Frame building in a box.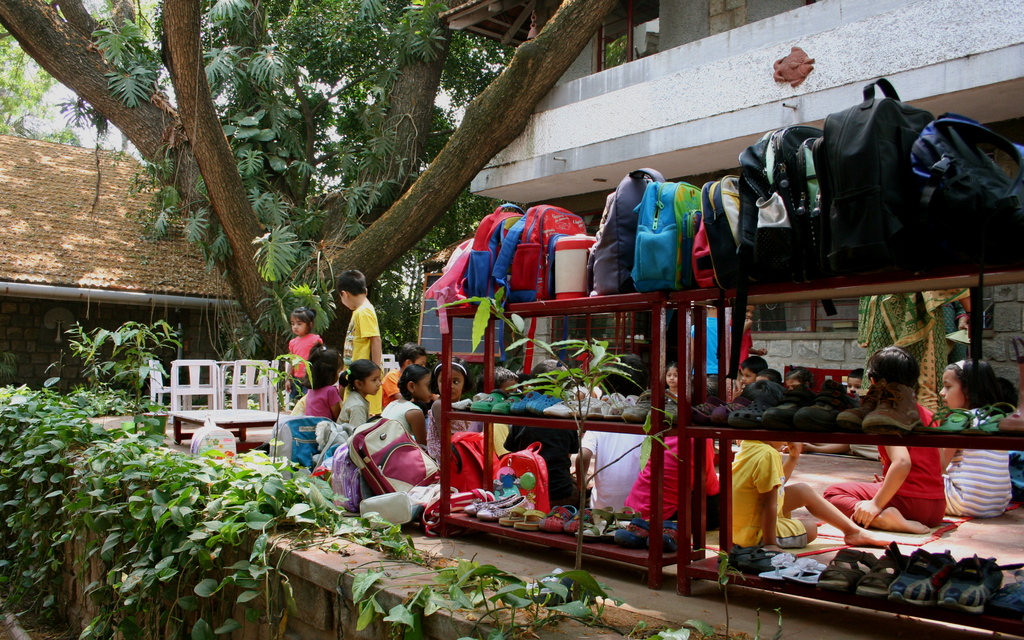
region(435, 0, 1023, 449).
